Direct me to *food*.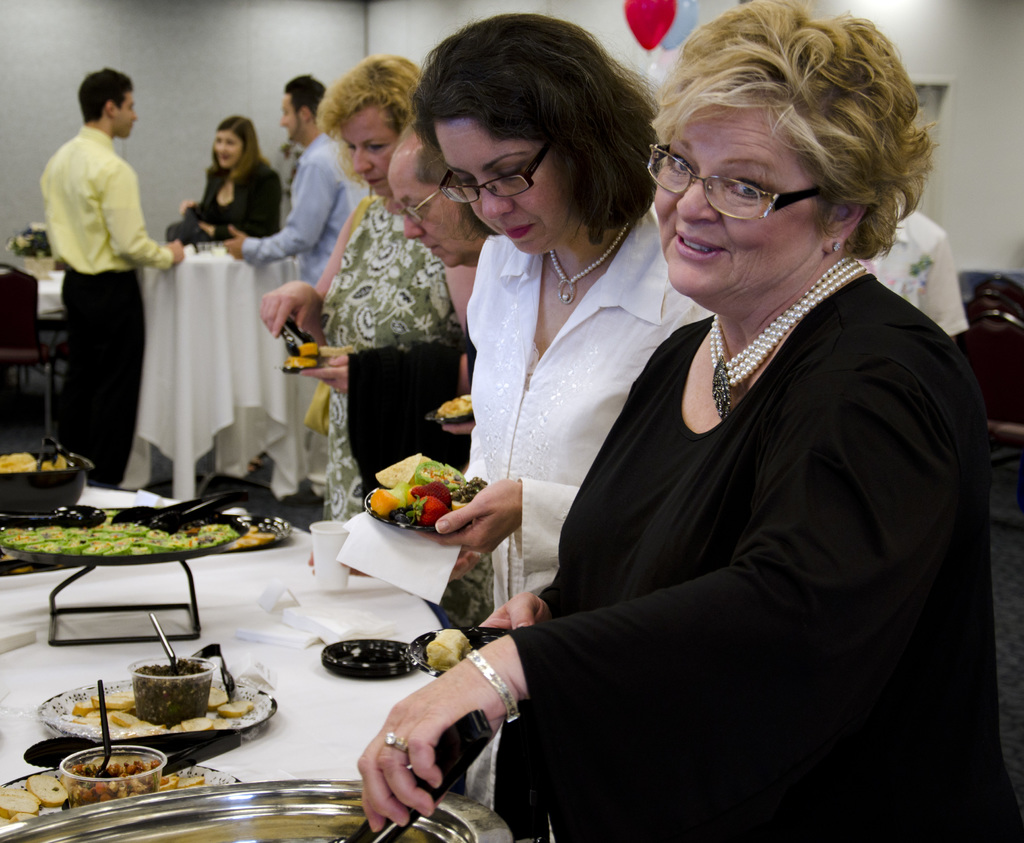
Direction: 175 774 205 786.
